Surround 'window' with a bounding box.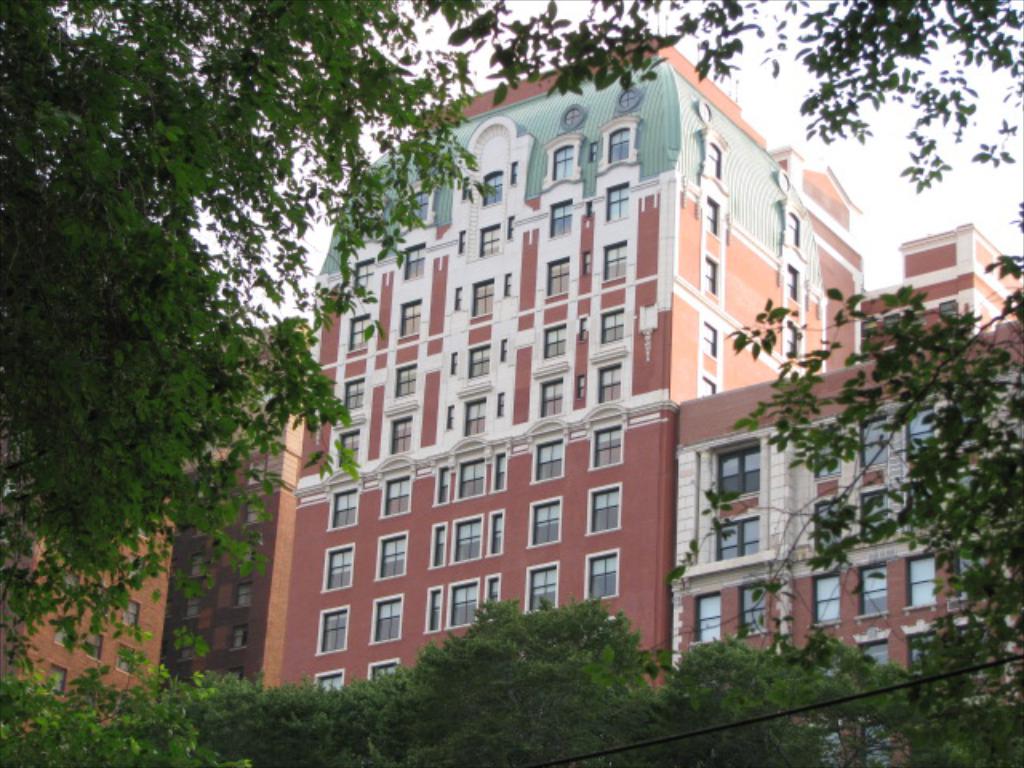
box=[539, 323, 566, 366].
